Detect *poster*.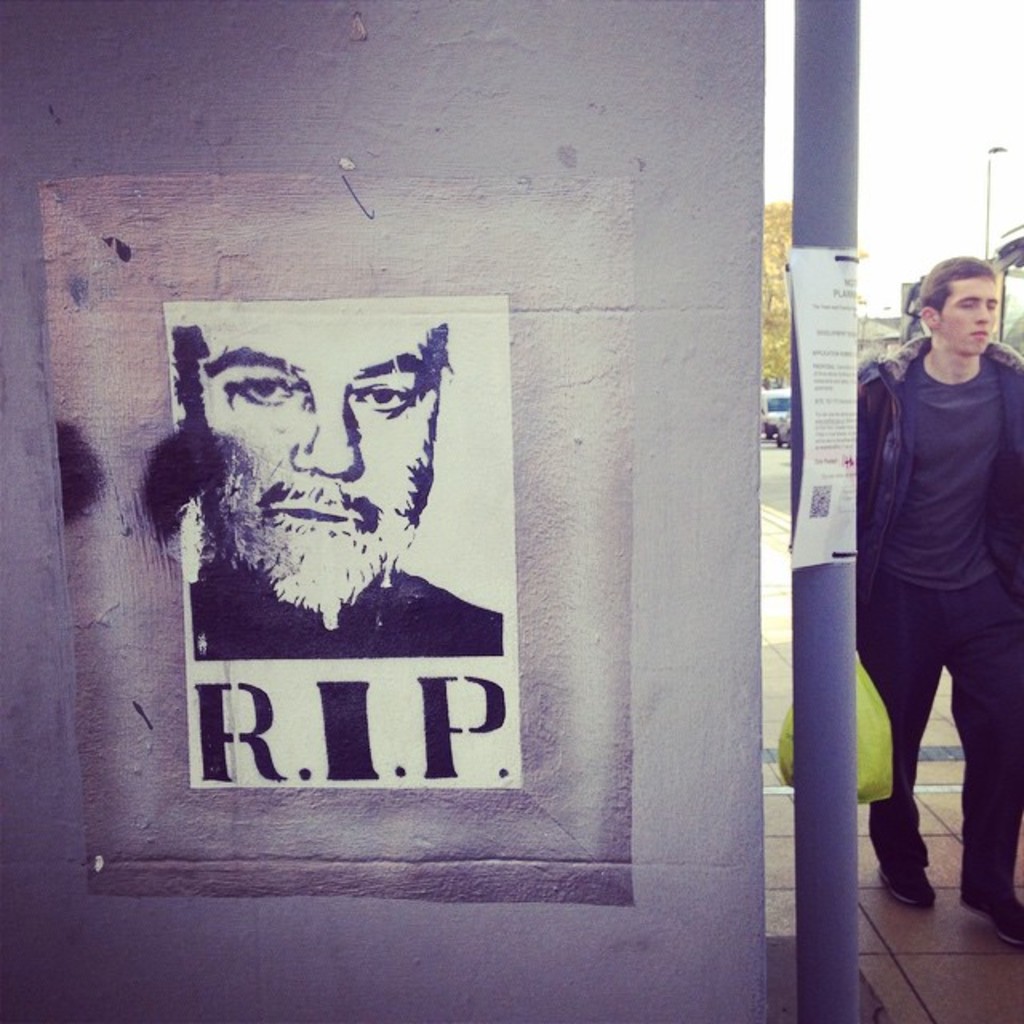
Detected at <box>787,250,856,568</box>.
